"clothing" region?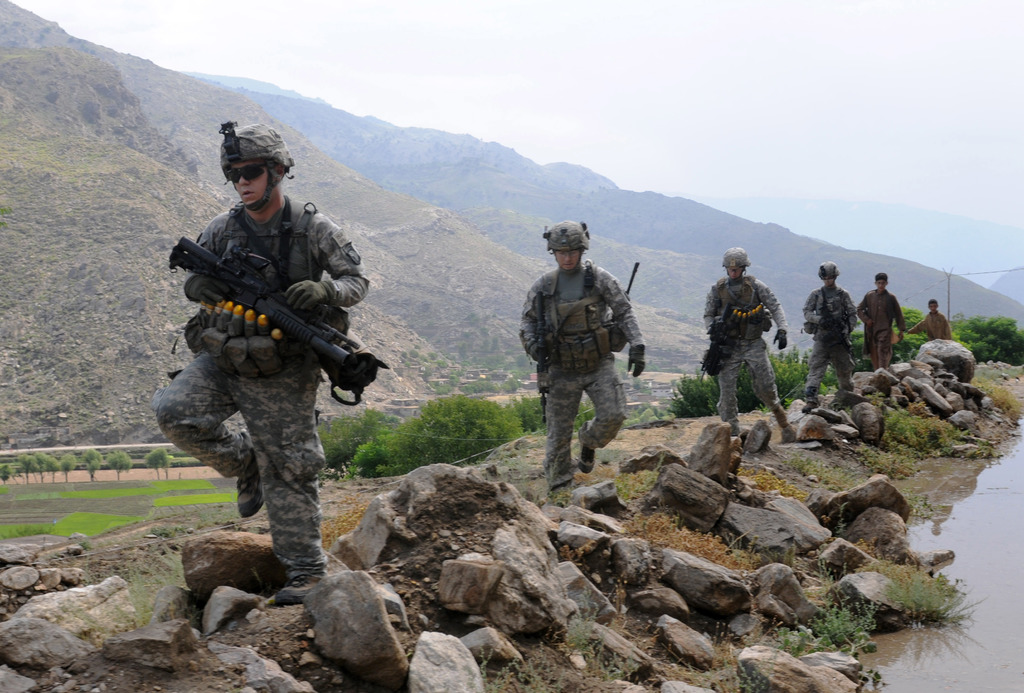
[x1=913, y1=309, x2=961, y2=341]
